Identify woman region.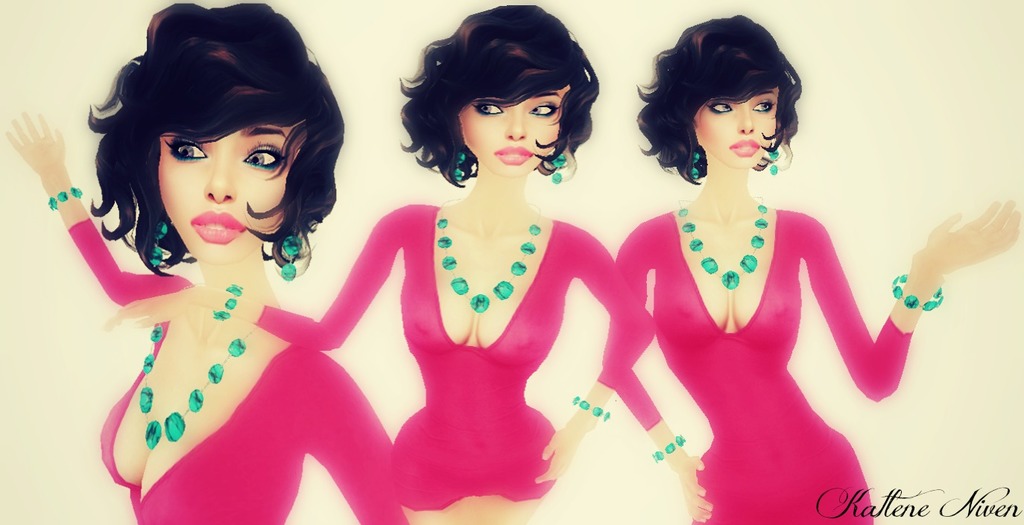
Region: l=1, t=0, r=410, b=524.
